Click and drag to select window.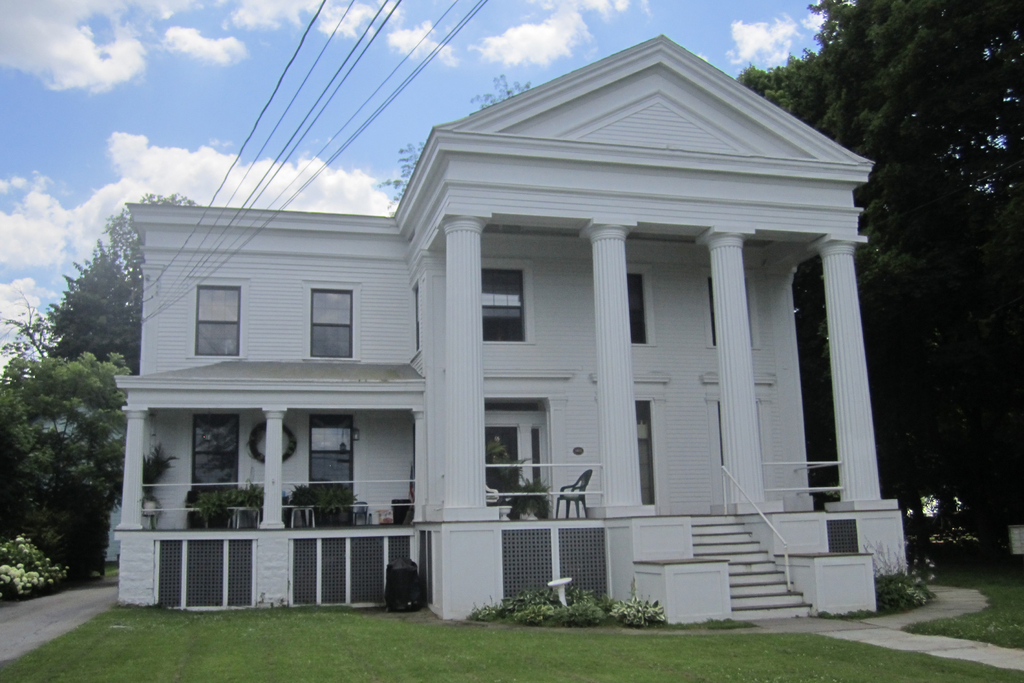
Selection: bbox(311, 415, 353, 525).
